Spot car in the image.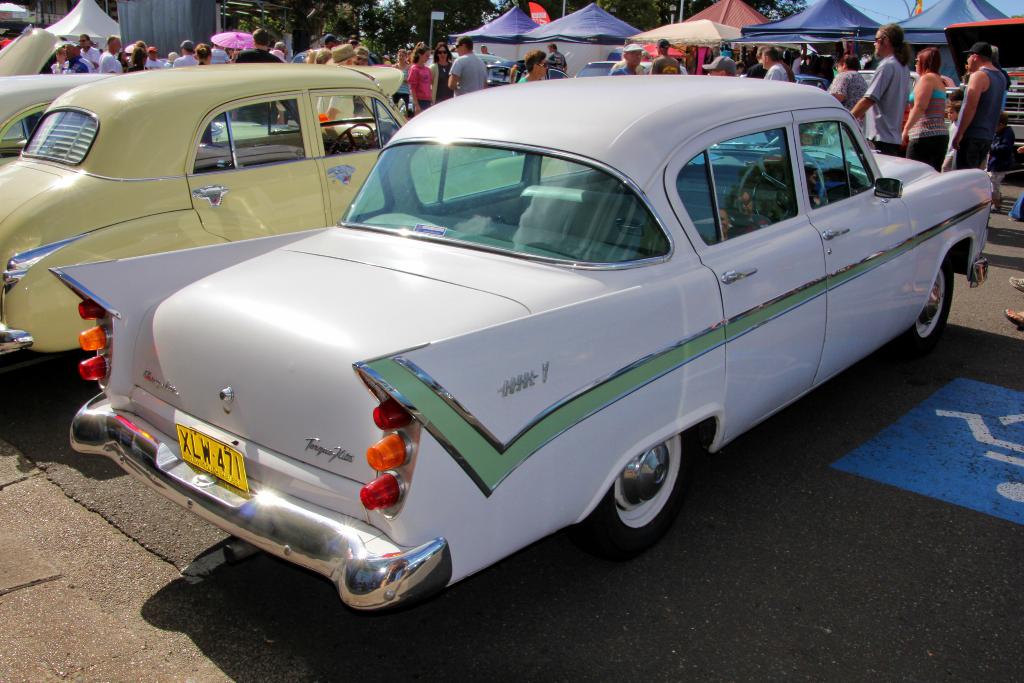
car found at box=[0, 56, 572, 352].
